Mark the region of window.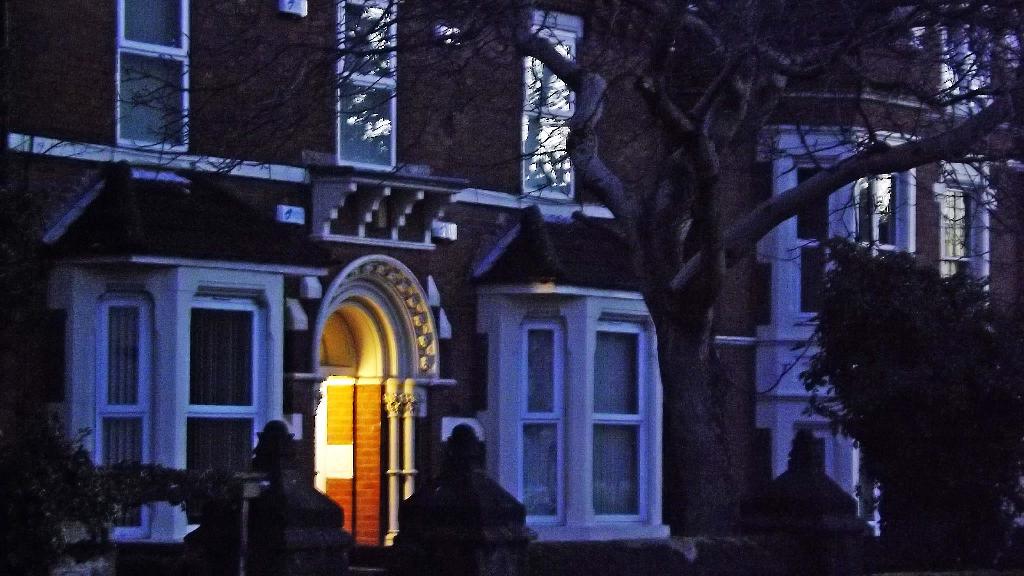
Region: {"left": 518, "top": 314, "right": 561, "bottom": 524}.
